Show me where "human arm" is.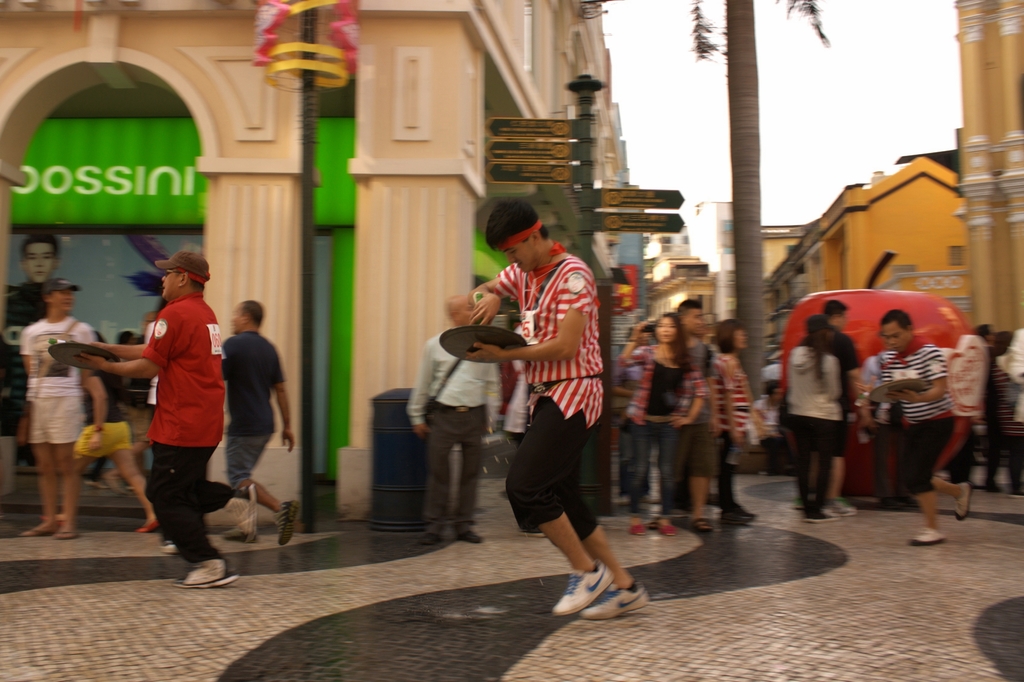
"human arm" is at locate(86, 336, 147, 357).
